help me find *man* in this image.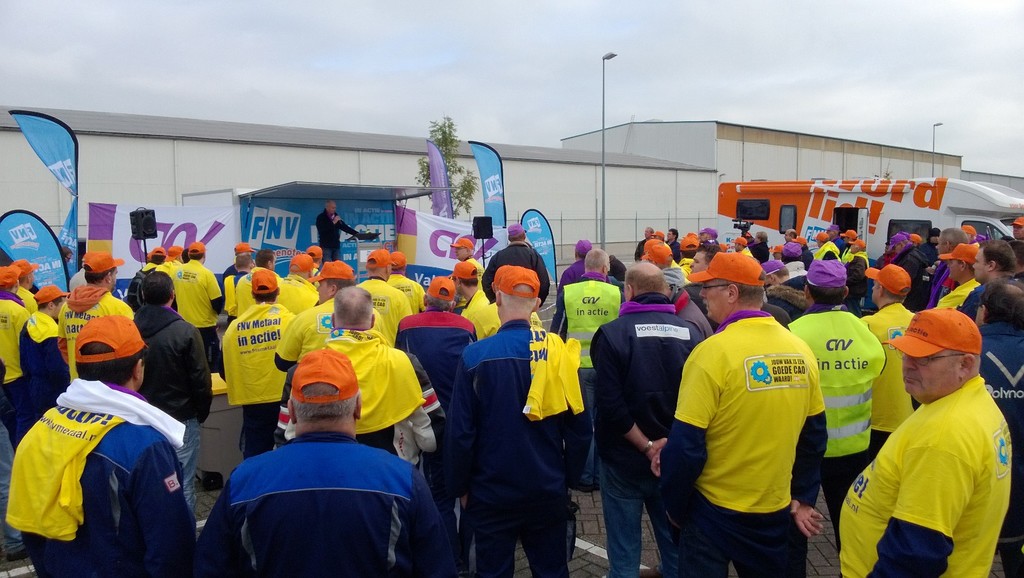
Found it: bbox=(47, 240, 136, 383).
